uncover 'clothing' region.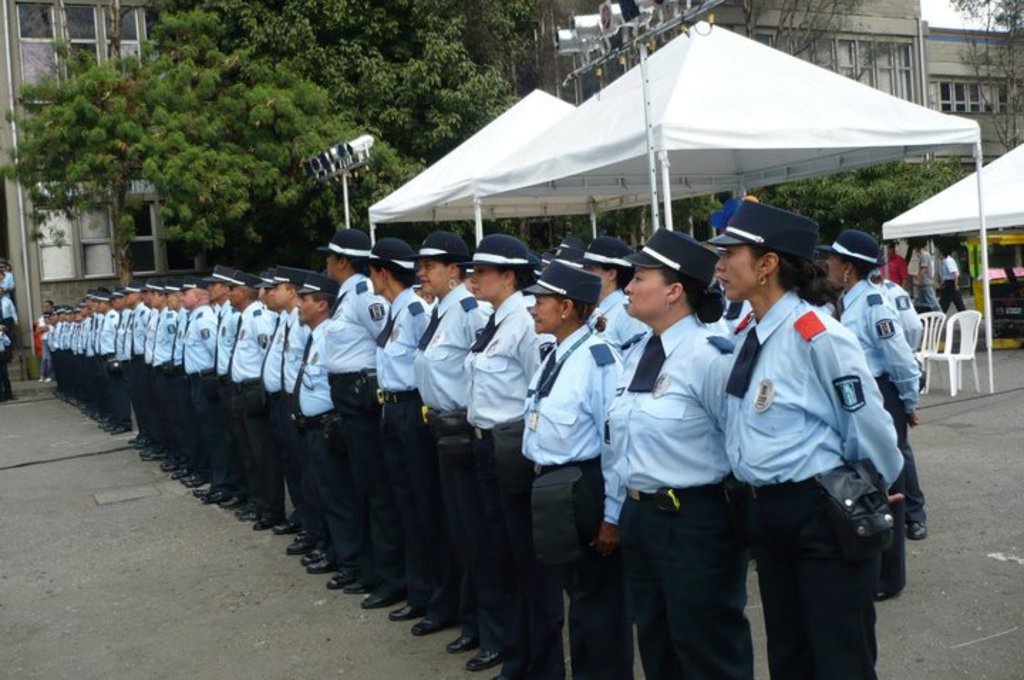
Uncovered: {"x1": 121, "y1": 294, "x2": 146, "y2": 417}.
